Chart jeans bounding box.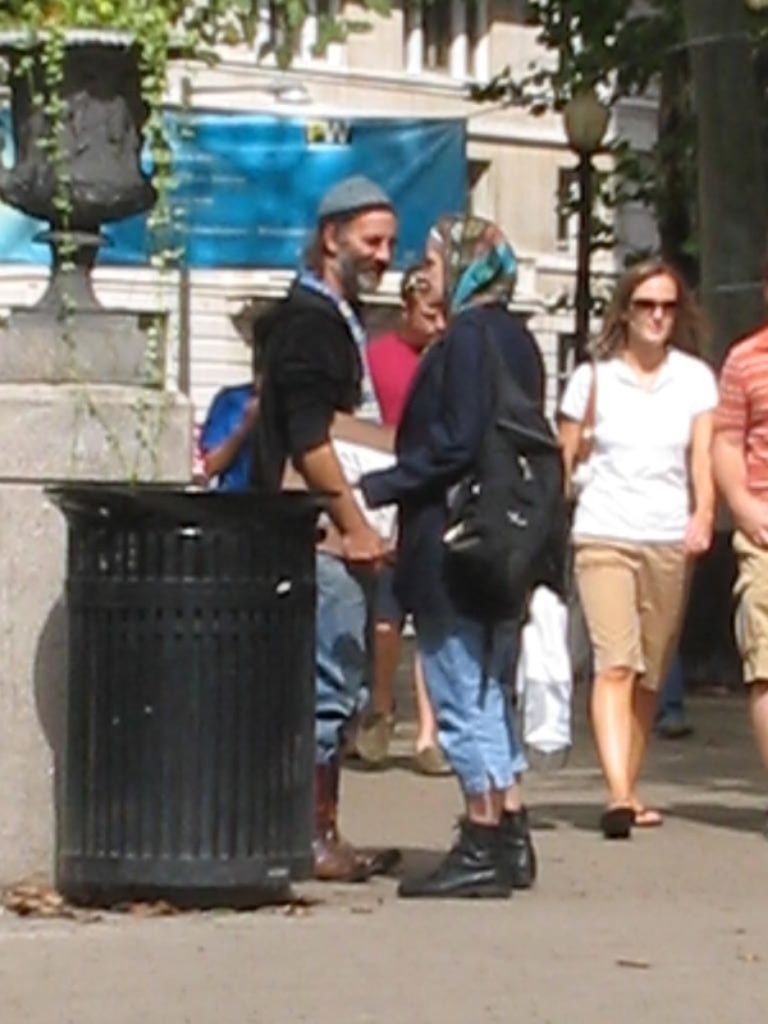
Charted: BBox(413, 596, 548, 861).
